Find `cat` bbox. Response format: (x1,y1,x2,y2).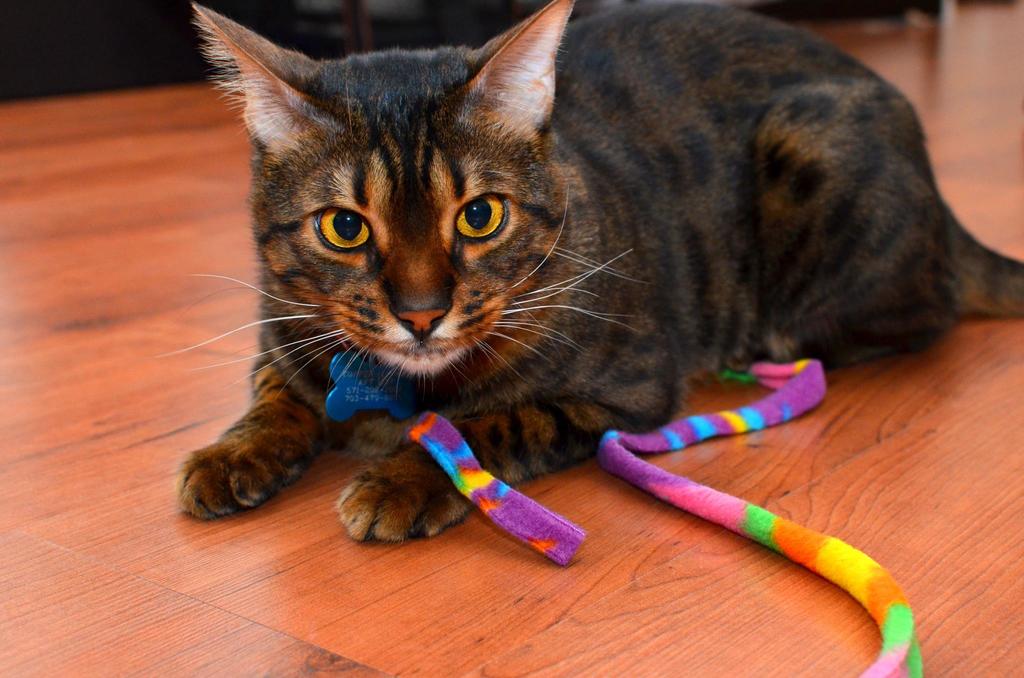
(174,3,1023,545).
